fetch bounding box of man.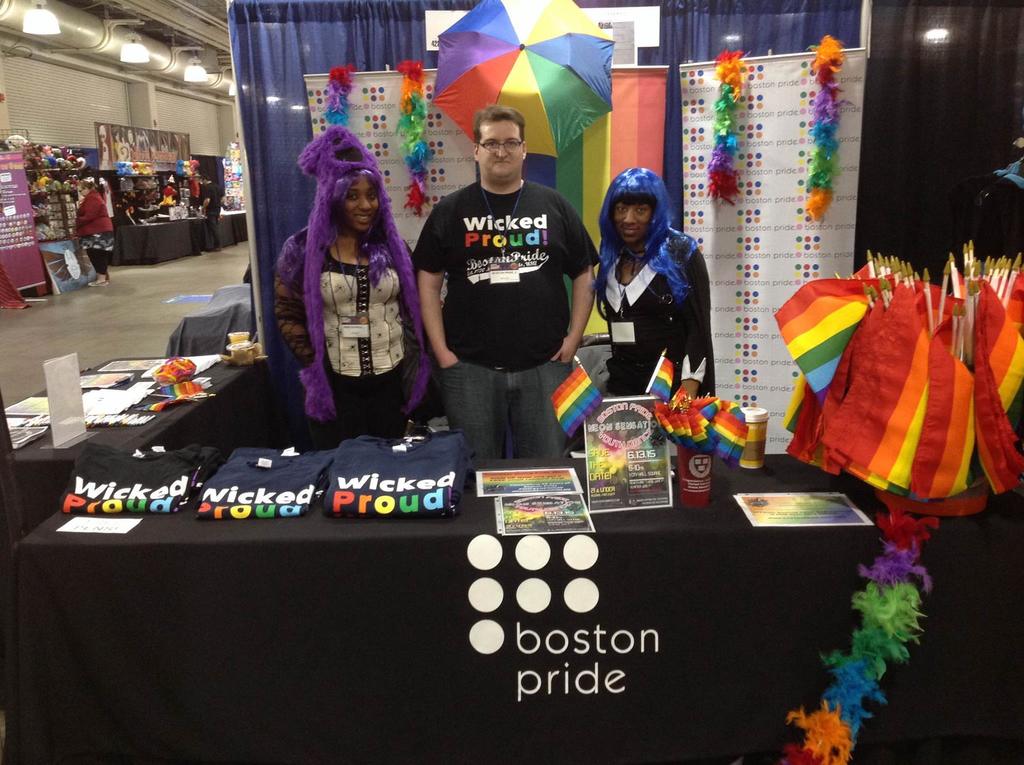
Bbox: 412 89 605 472.
